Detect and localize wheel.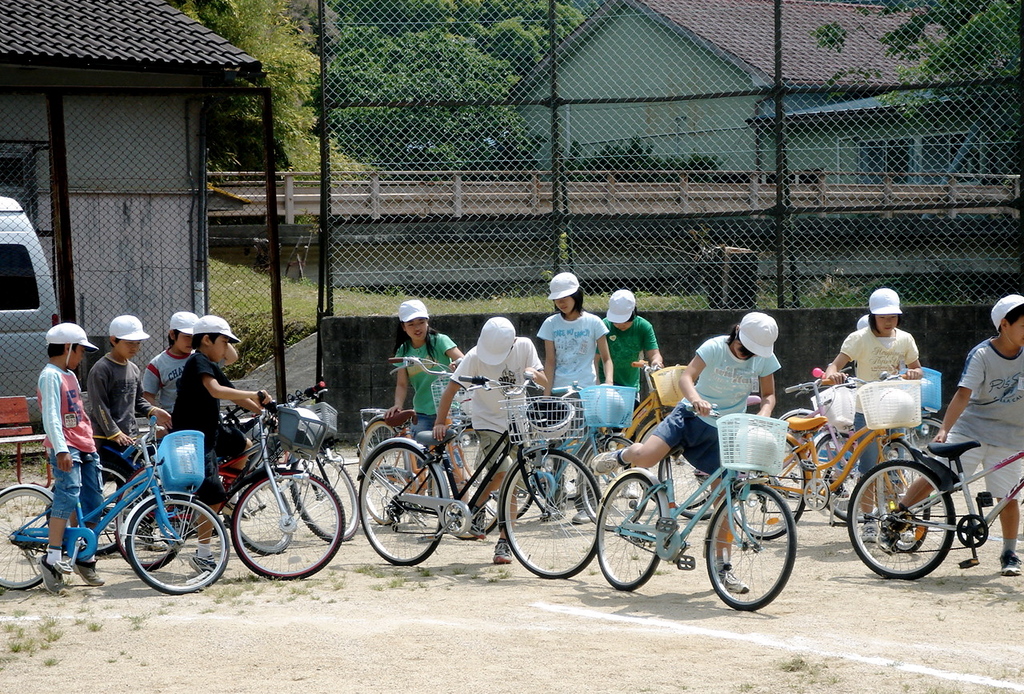
Localized at 733:437:805:539.
